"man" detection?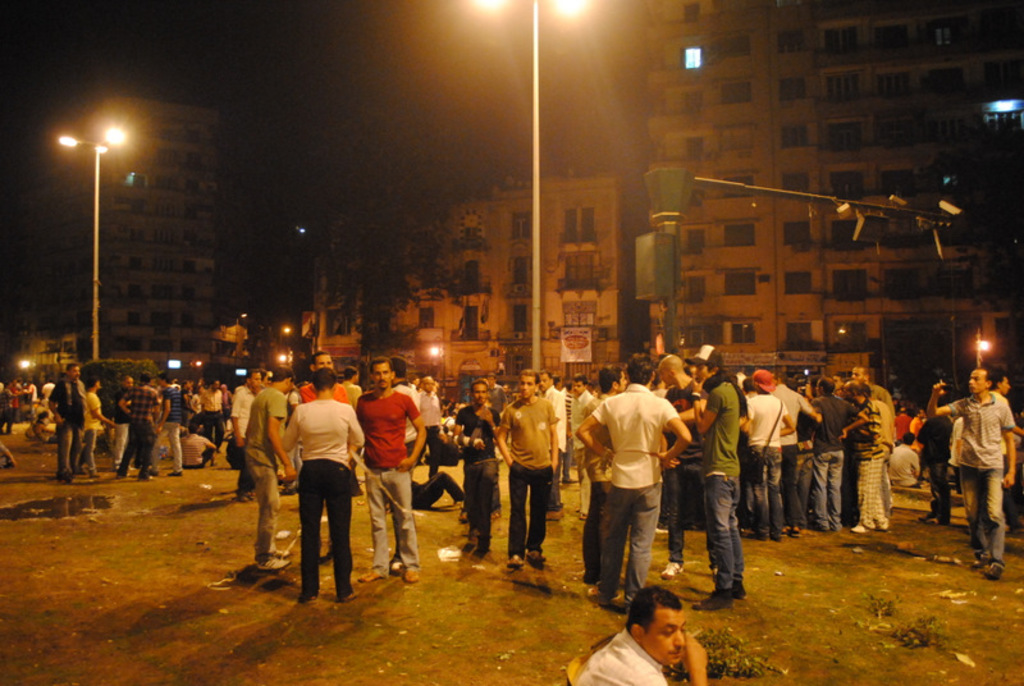
box=[110, 369, 134, 471]
